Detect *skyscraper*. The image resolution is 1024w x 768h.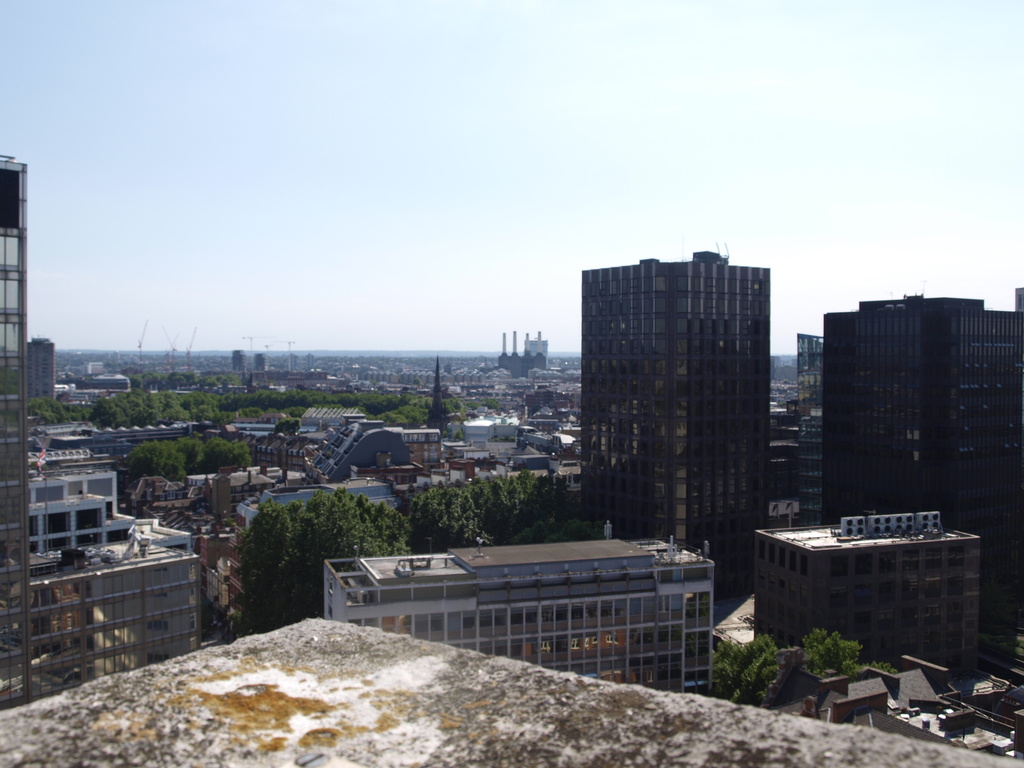
[0,152,192,711].
